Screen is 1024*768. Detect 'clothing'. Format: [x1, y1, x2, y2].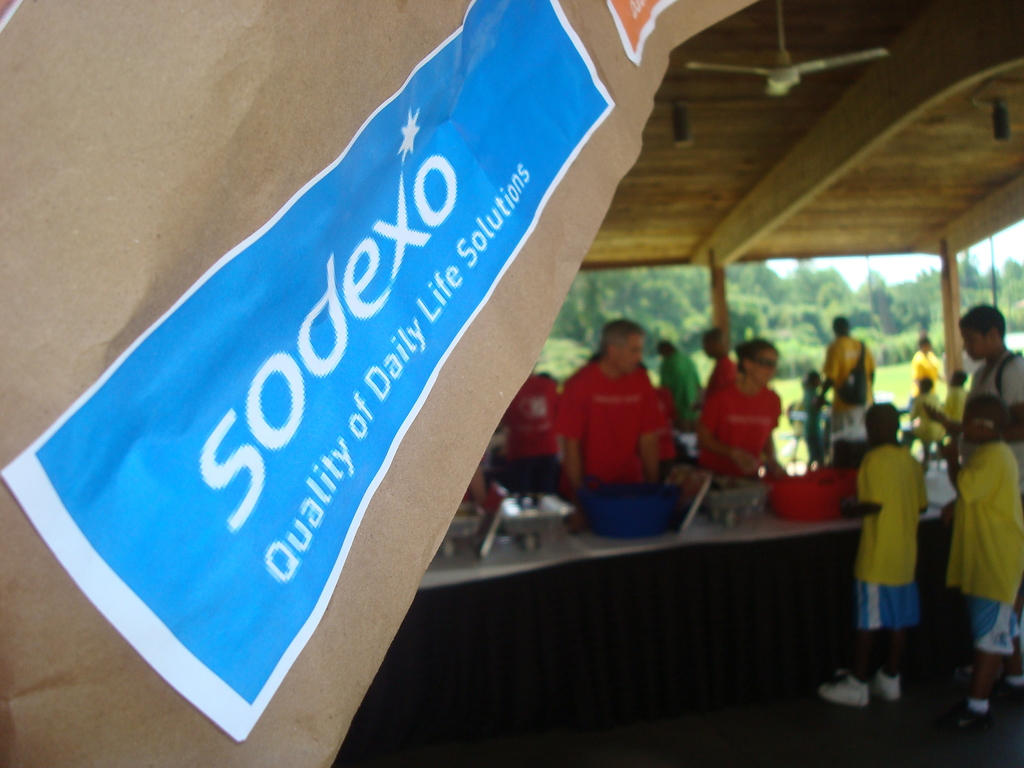
[817, 335, 874, 443].
